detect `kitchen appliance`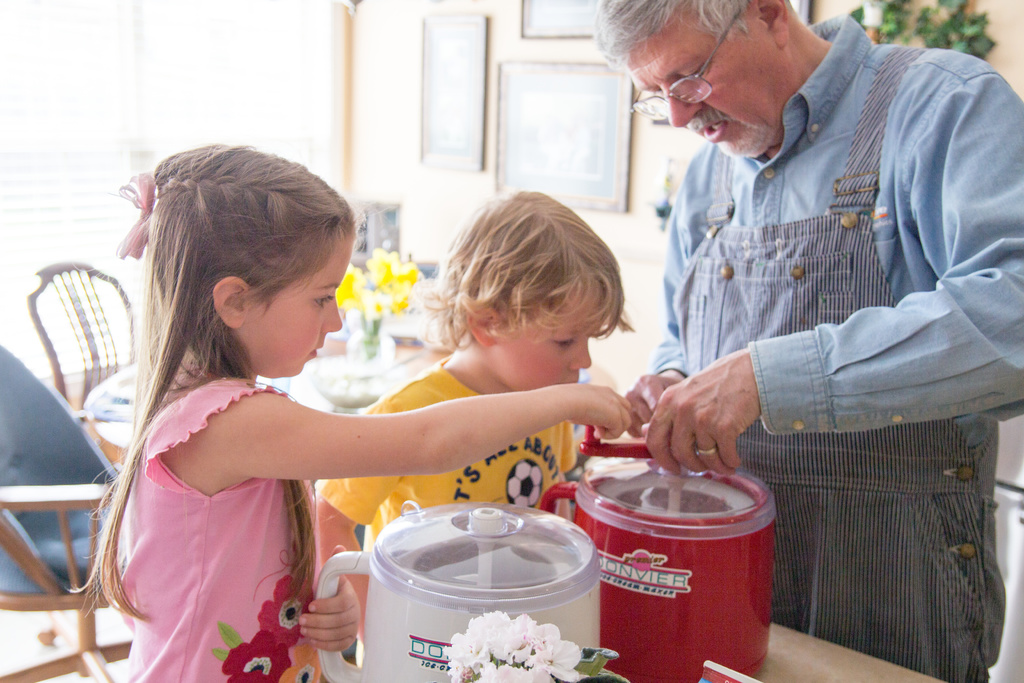
<bbox>315, 498, 600, 682</bbox>
